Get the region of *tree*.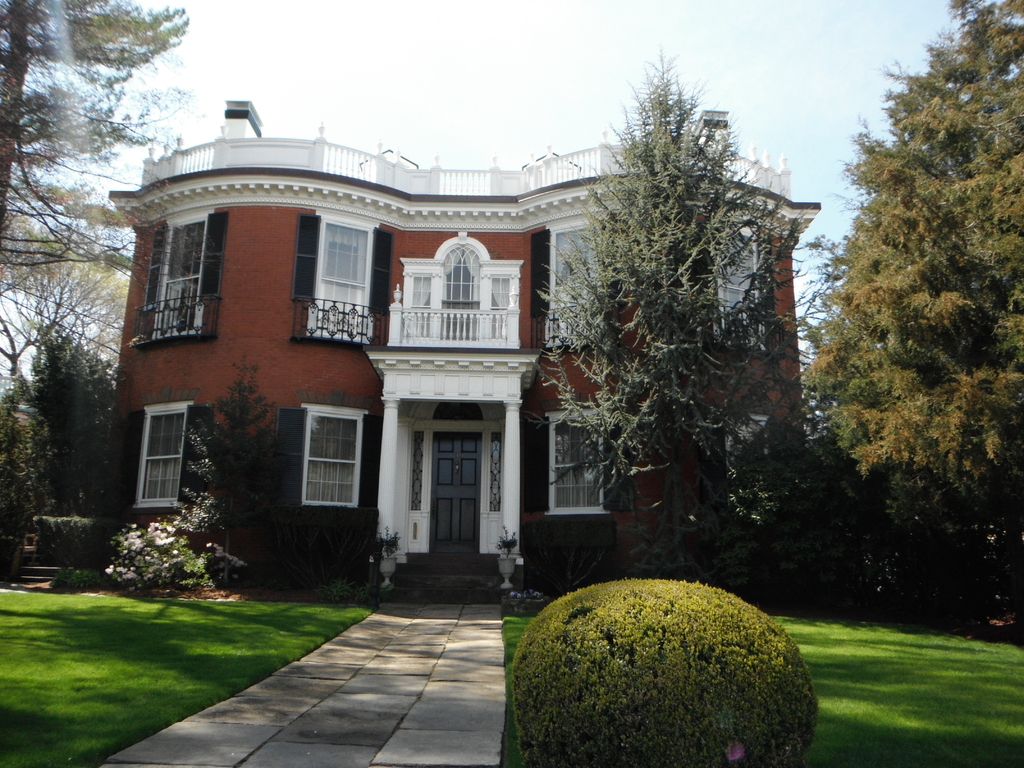
region(0, 8, 211, 294).
